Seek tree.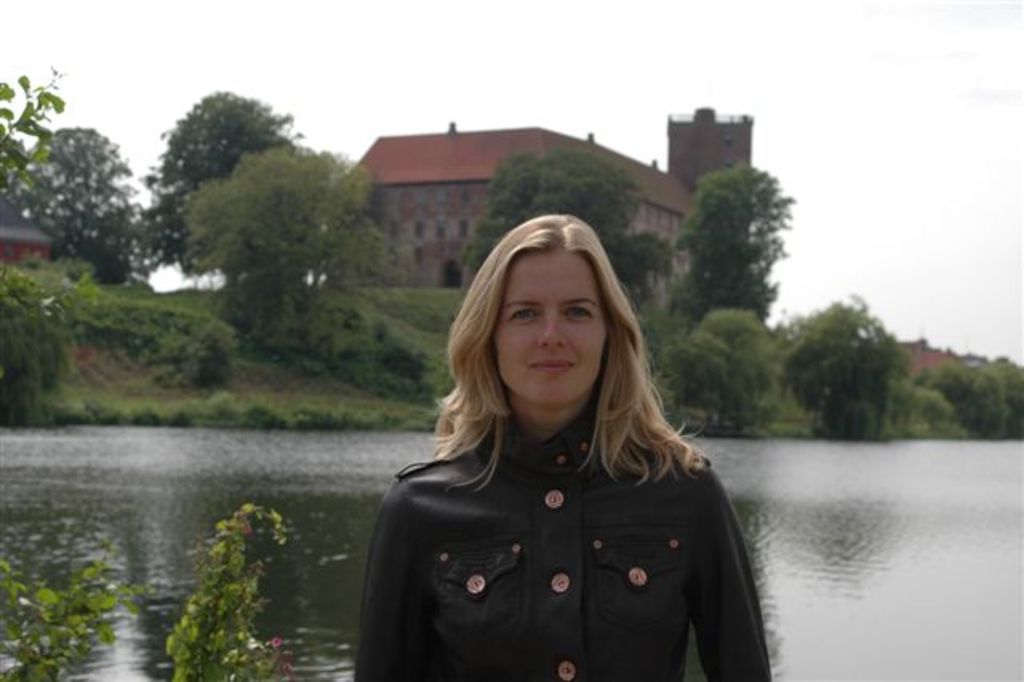
{"left": 672, "top": 306, "right": 786, "bottom": 437}.
